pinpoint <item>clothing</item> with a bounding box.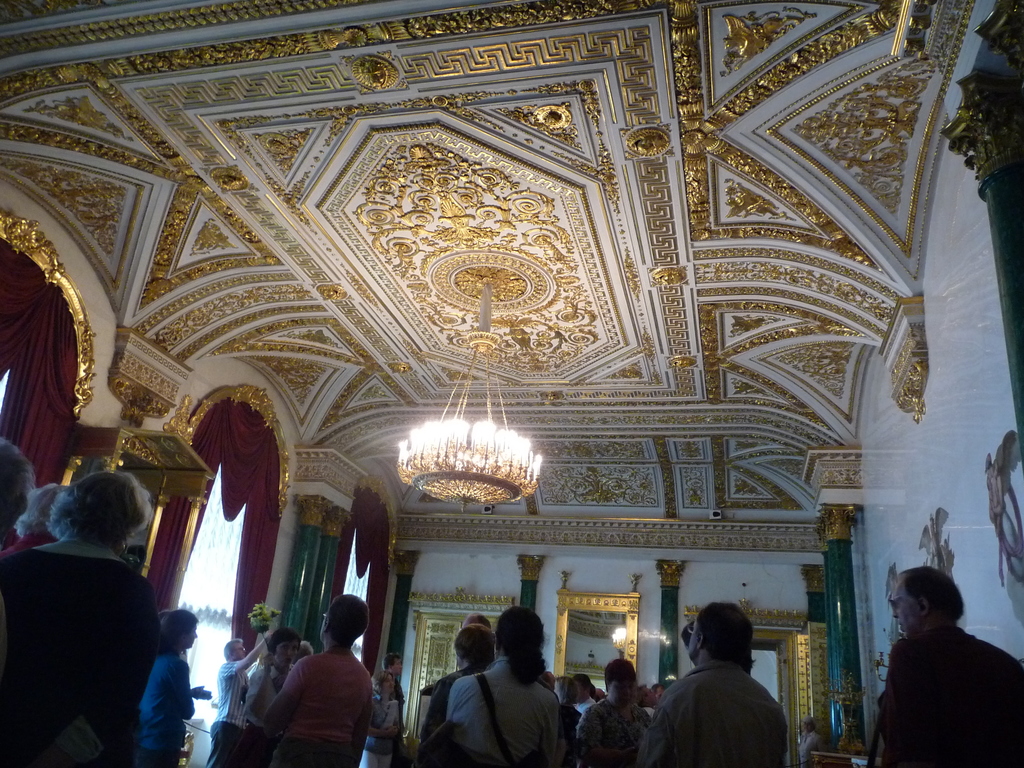
[561, 701, 588, 767].
